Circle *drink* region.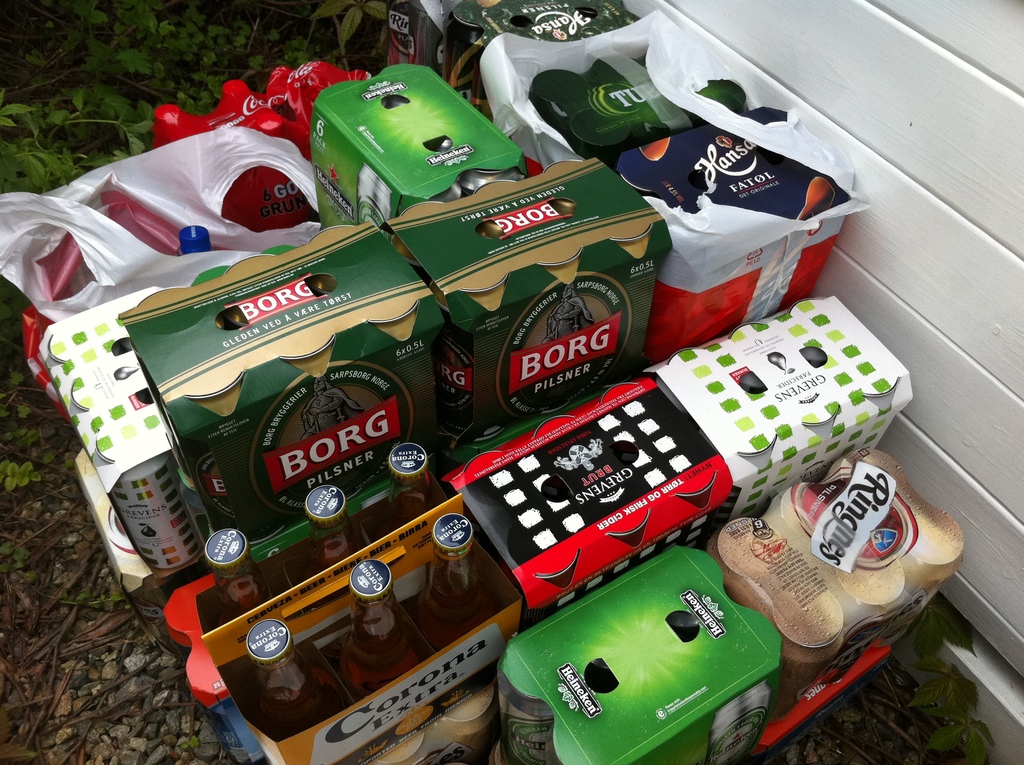
Region: locate(385, 442, 437, 535).
